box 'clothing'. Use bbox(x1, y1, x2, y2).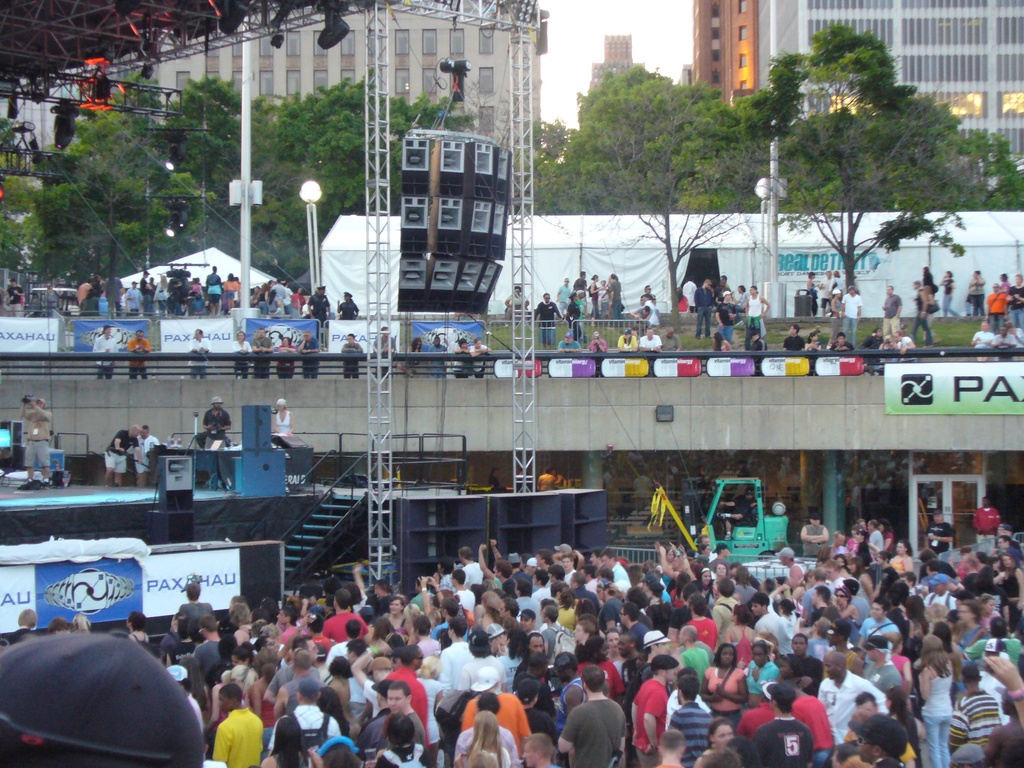
bbox(540, 300, 557, 336).
